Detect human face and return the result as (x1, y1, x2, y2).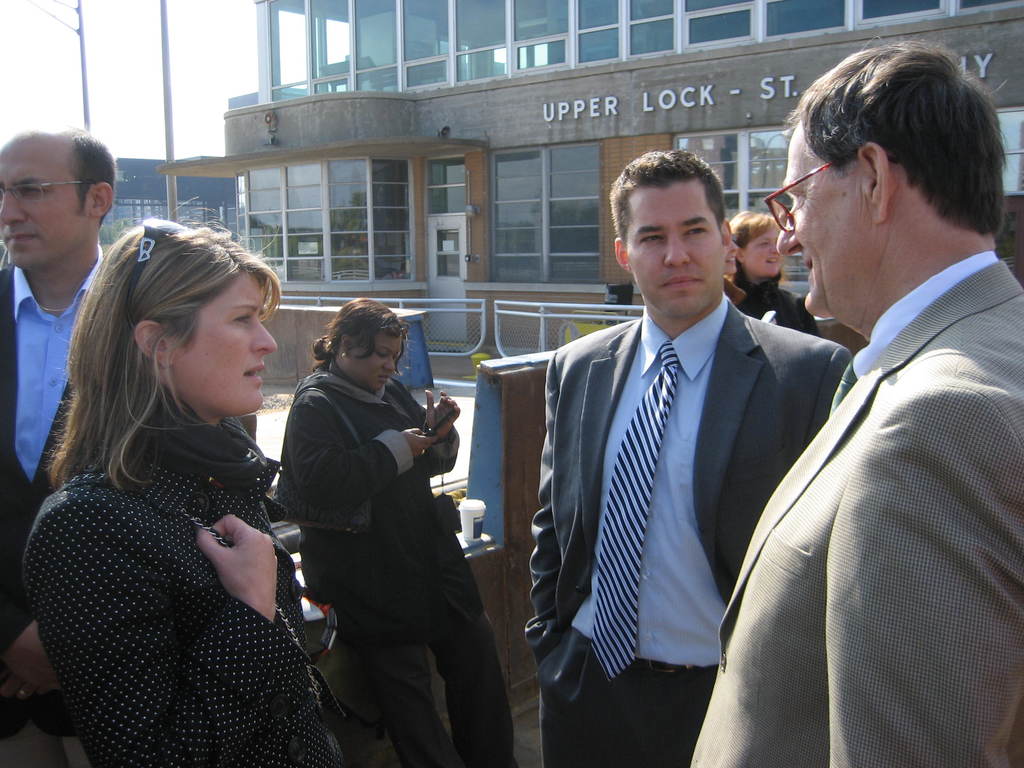
(746, 221, 785, 273).
